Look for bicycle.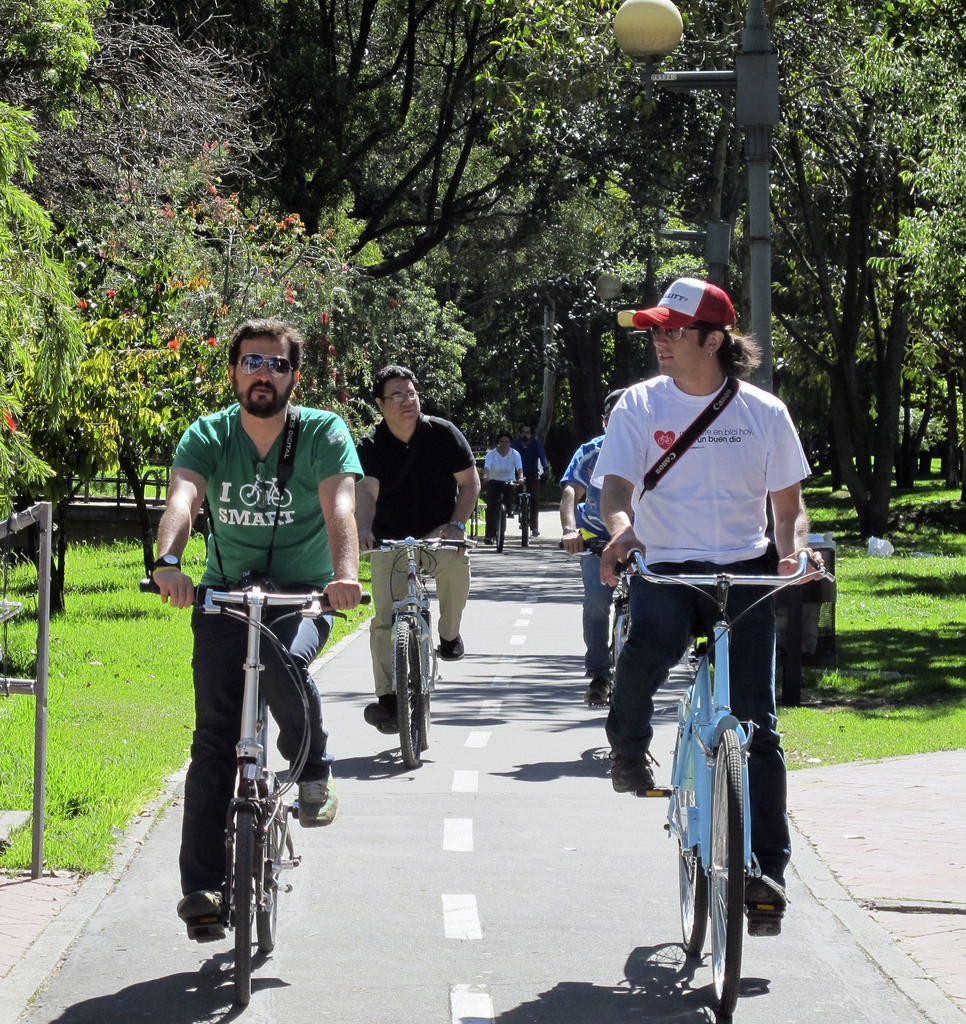
Found: <bbox>352, 533, 476, 771</bbox>.
